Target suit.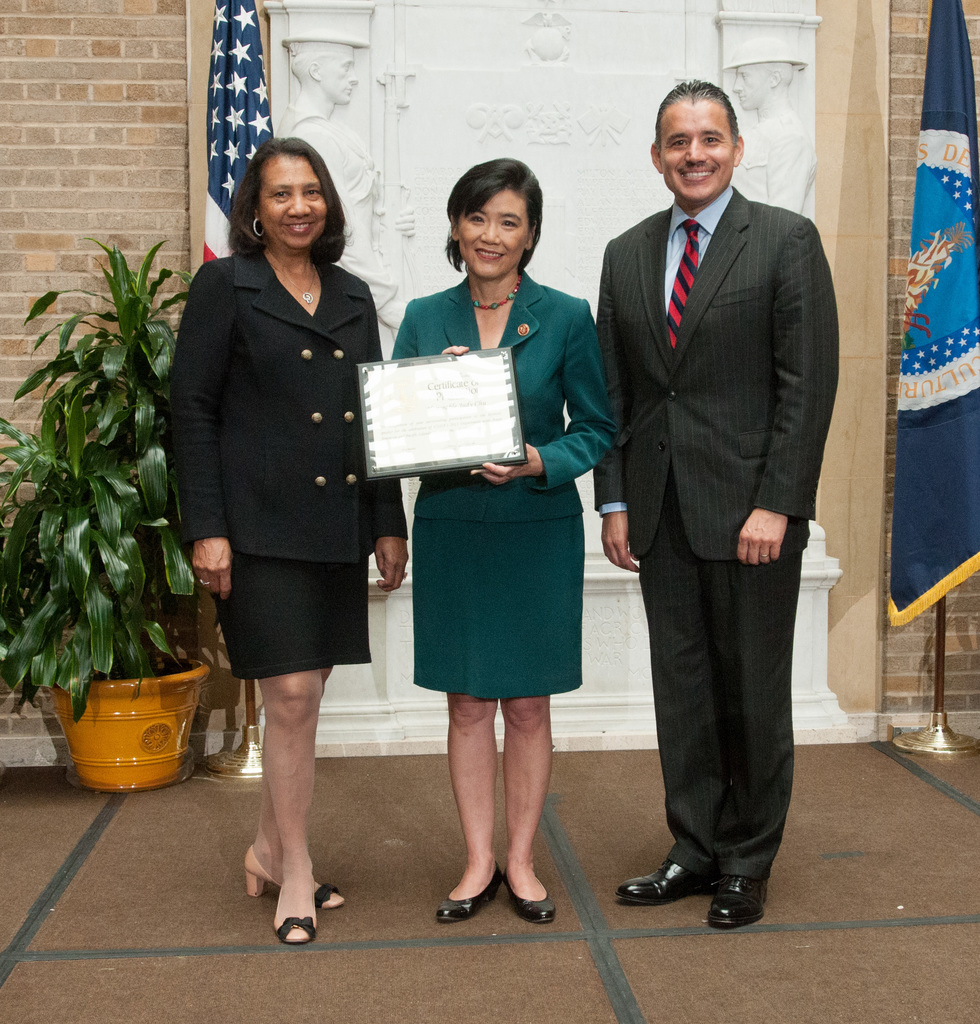
Target region: [x1=388, y1=266, x2=619, y2=698].
